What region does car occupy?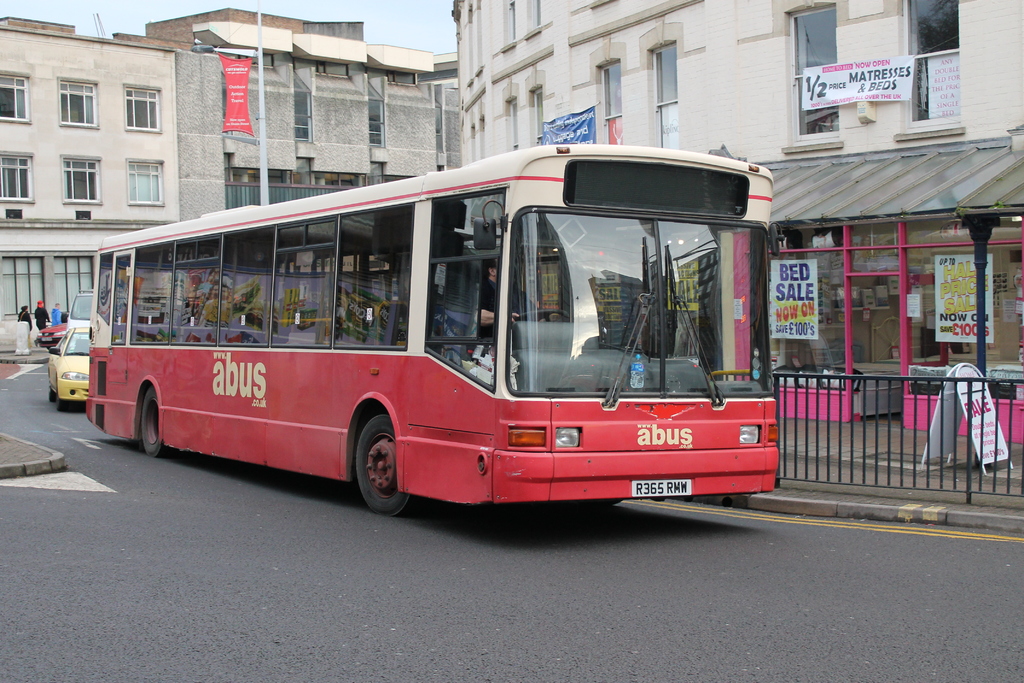
crop(45, 329, 89, 409).
